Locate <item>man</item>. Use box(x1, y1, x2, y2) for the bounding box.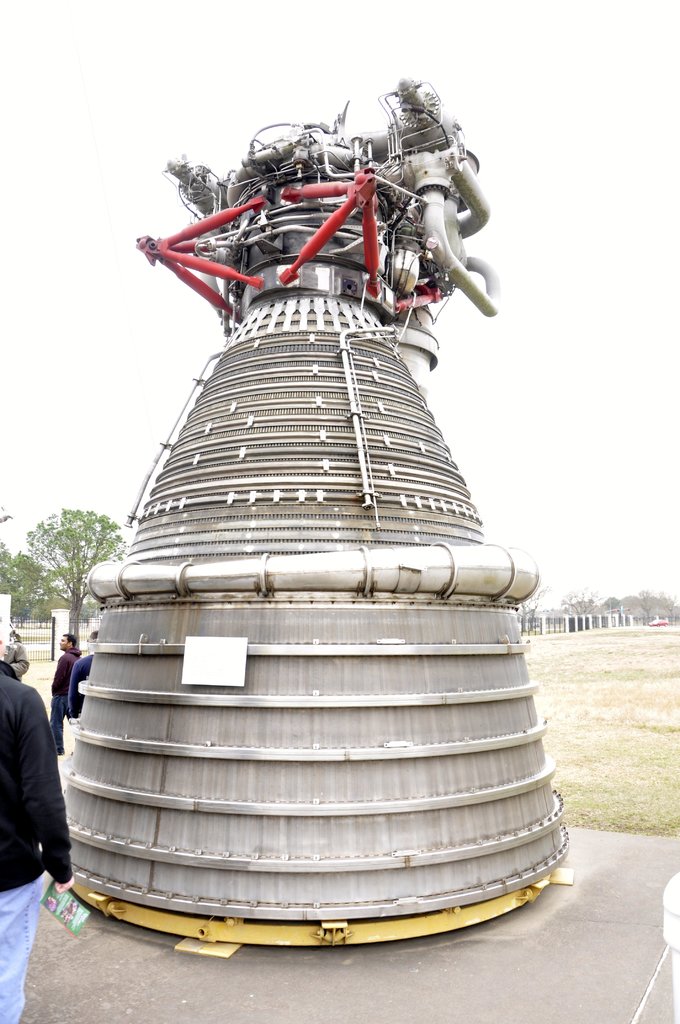
box(47, 631, 73, 760).
